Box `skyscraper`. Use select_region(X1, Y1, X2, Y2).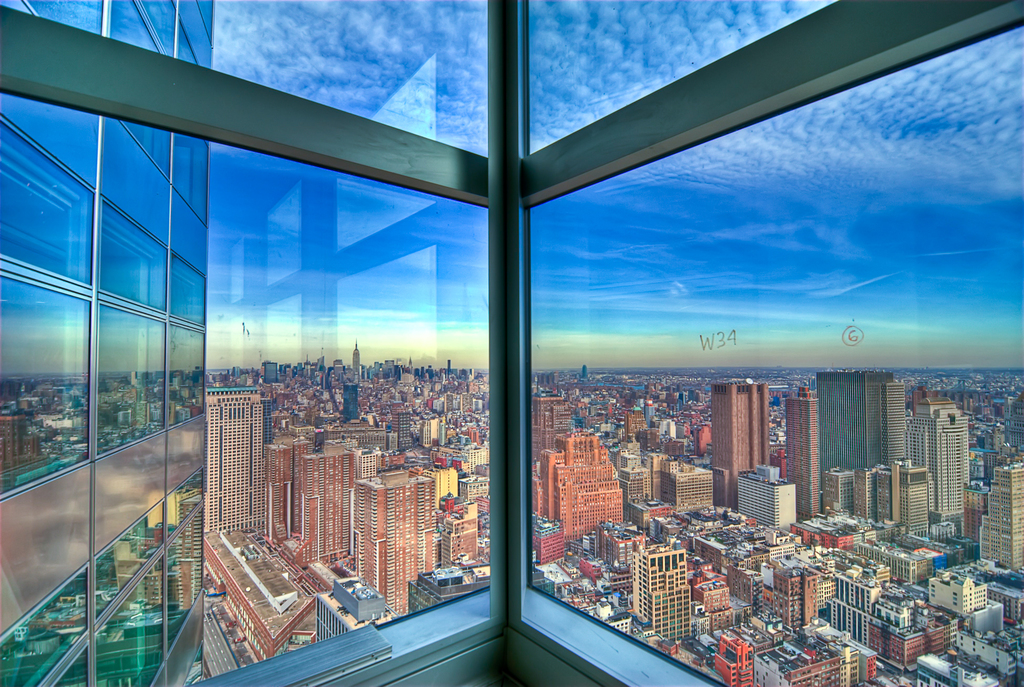
select_region(922, 384, 984, 537).
